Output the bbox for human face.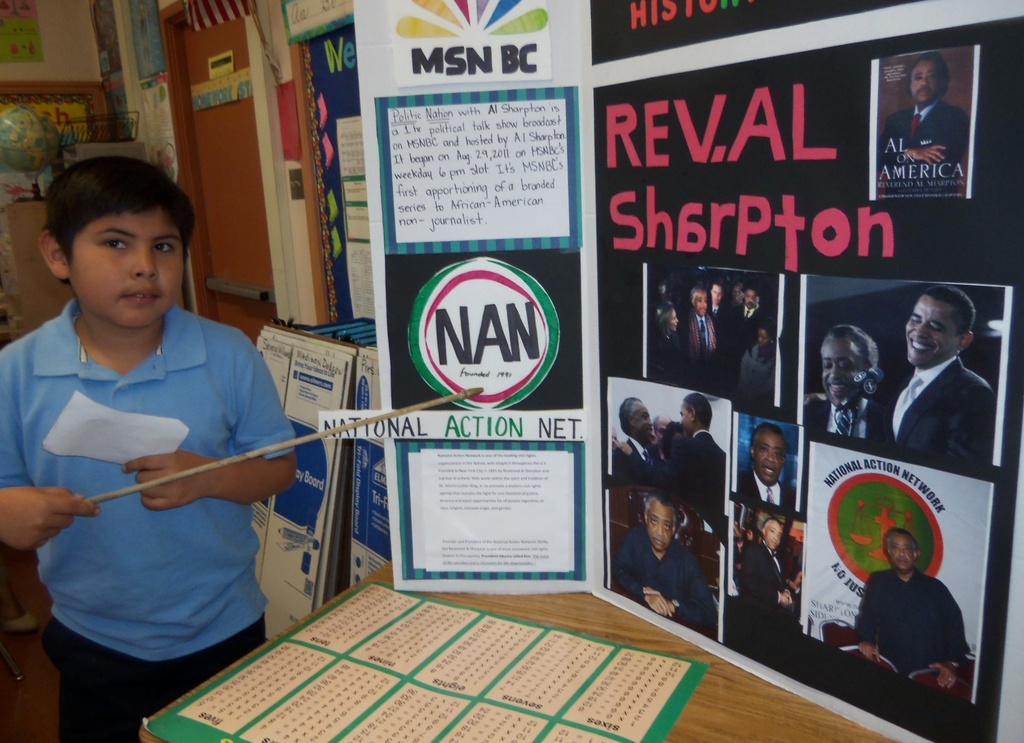
select_region(696, 291, 707, 317).
